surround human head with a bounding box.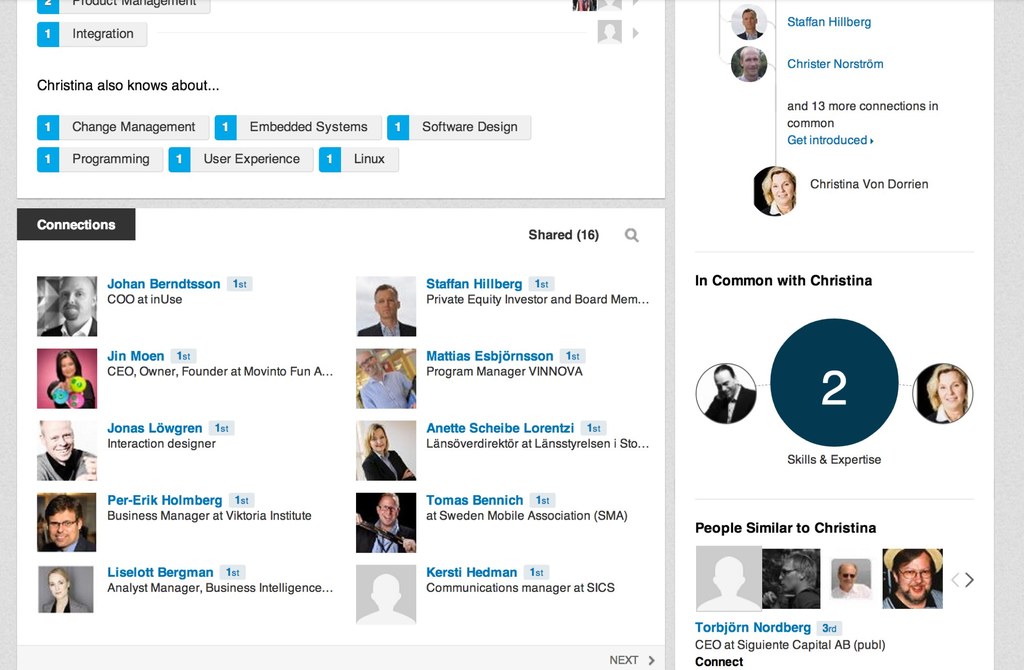
[713,364,739,398].
